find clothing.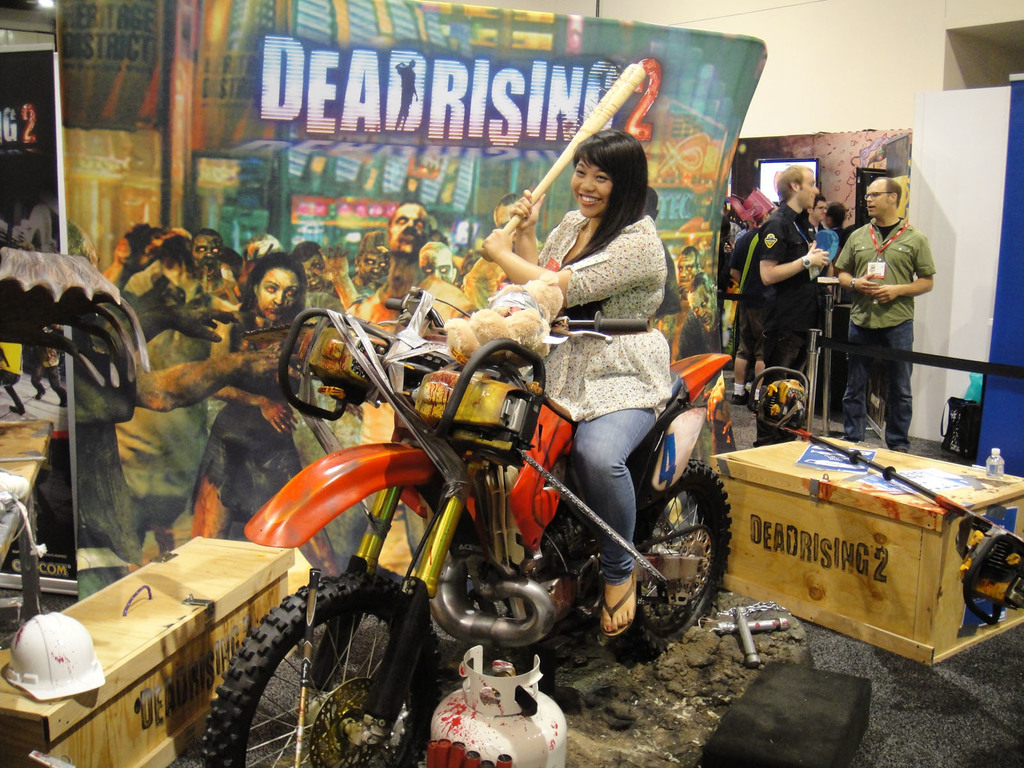
box=[110, 264, 209, 513].
